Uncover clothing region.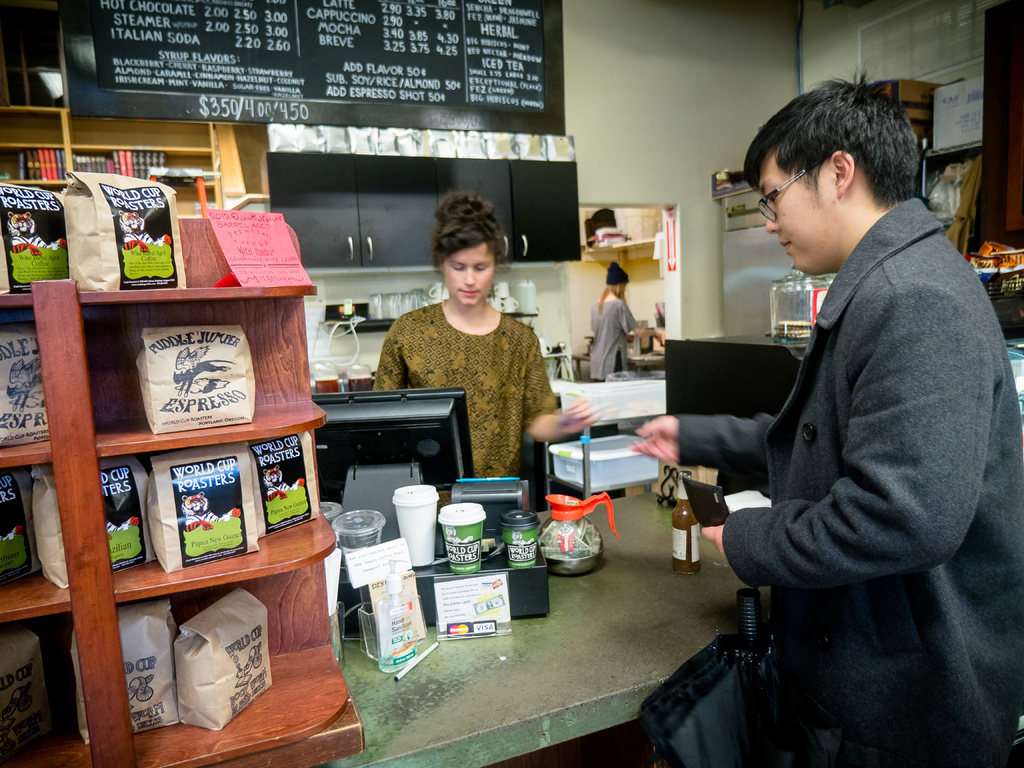
Uncovered: <bbox>676, 193, 1023, 767</bbox>.
